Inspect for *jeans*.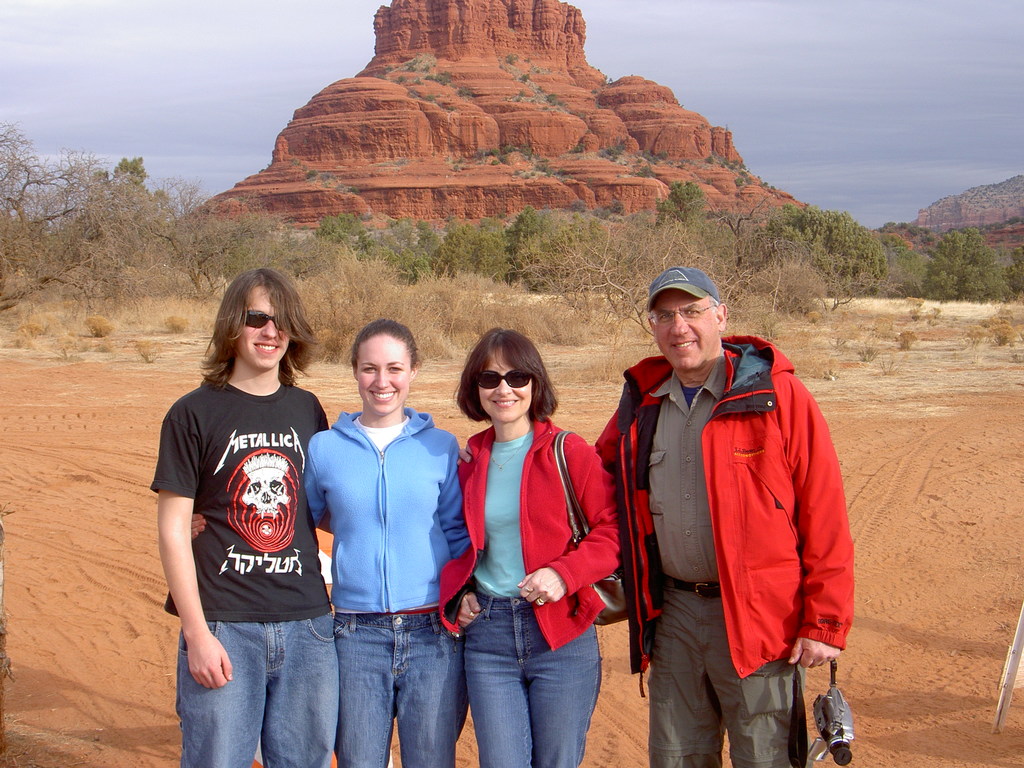
Inspection: x1=174 y1=621 x2=340 y2=767.
